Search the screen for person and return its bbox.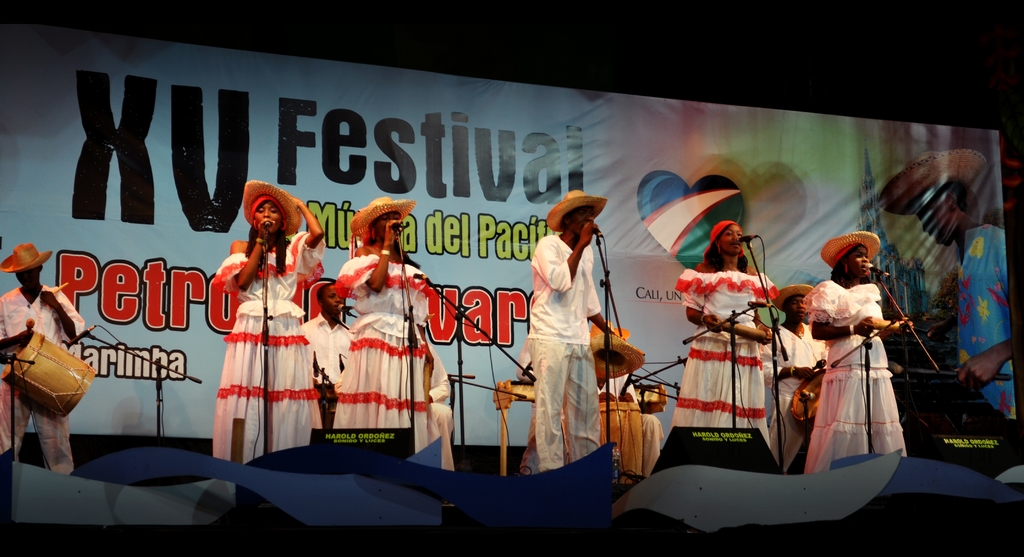
Found: 213/184/322/467.
